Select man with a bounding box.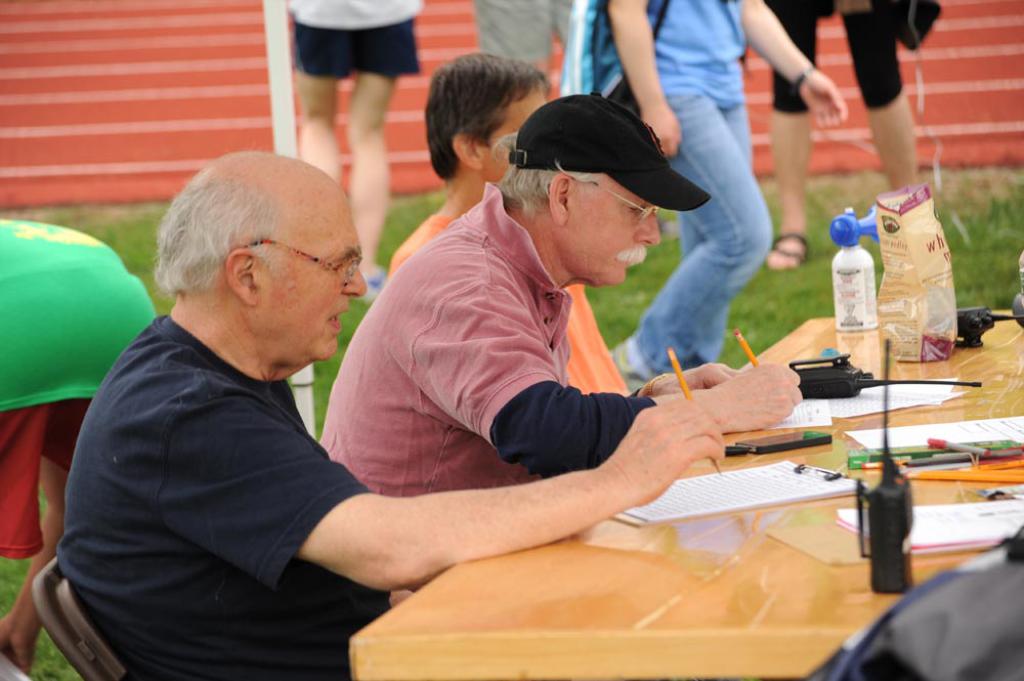
x1=318 y1=84 x2=802 y2=512.
